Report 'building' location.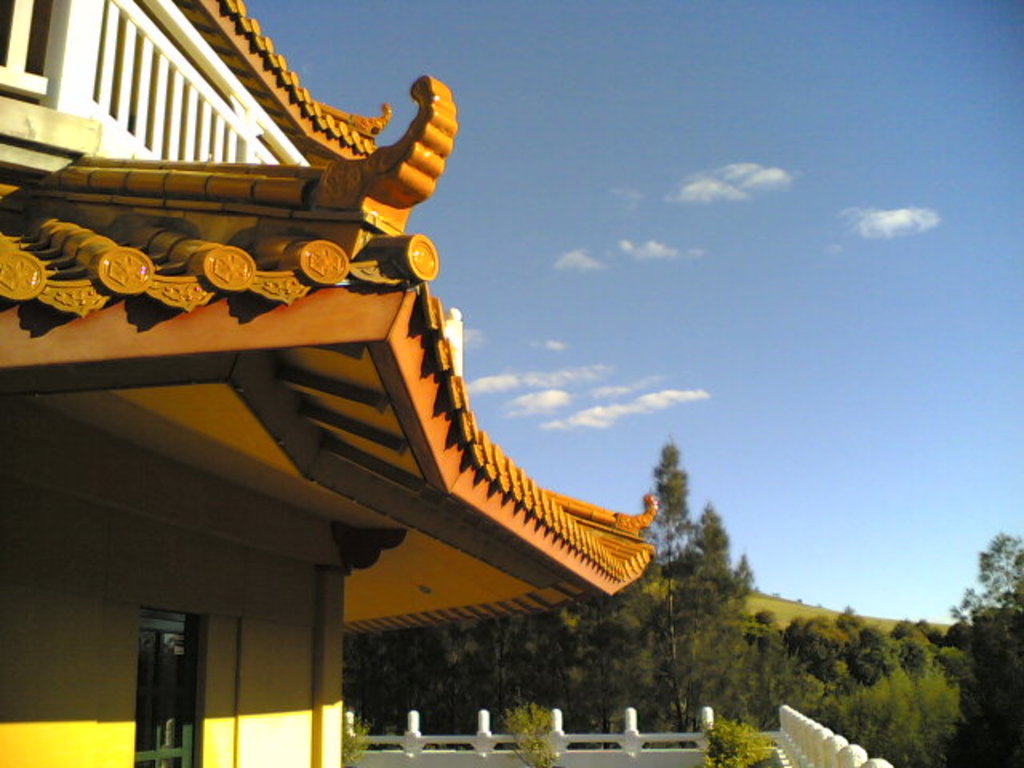
Report: bbox=[0, 0, 659, 766].
